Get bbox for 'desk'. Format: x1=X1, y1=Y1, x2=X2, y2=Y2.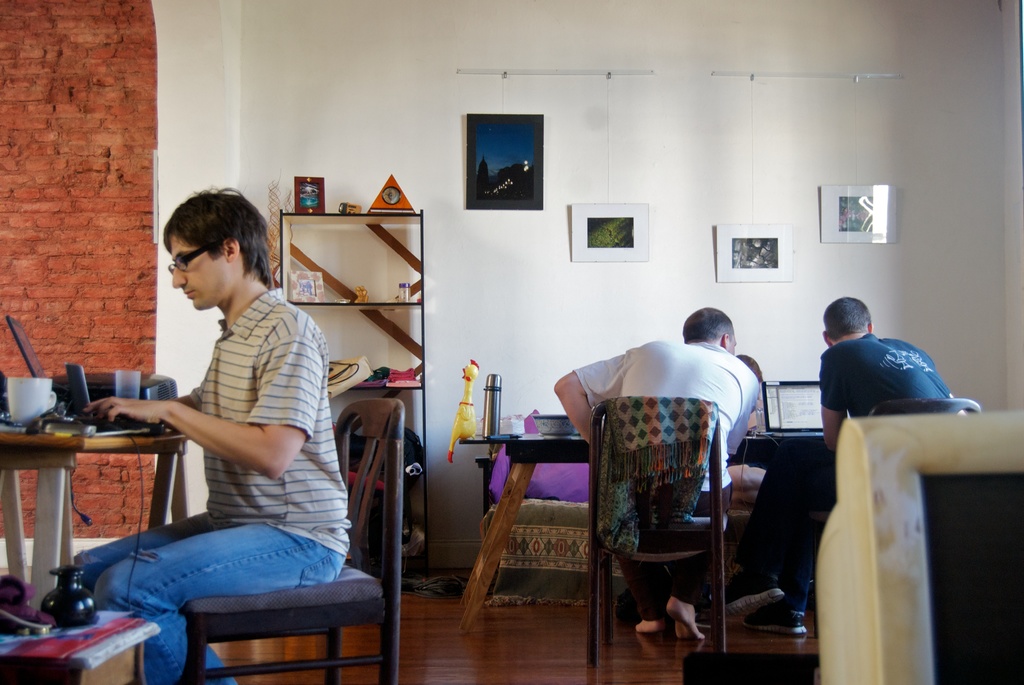
x1=0, y1=370, x2=196, y2=647.
